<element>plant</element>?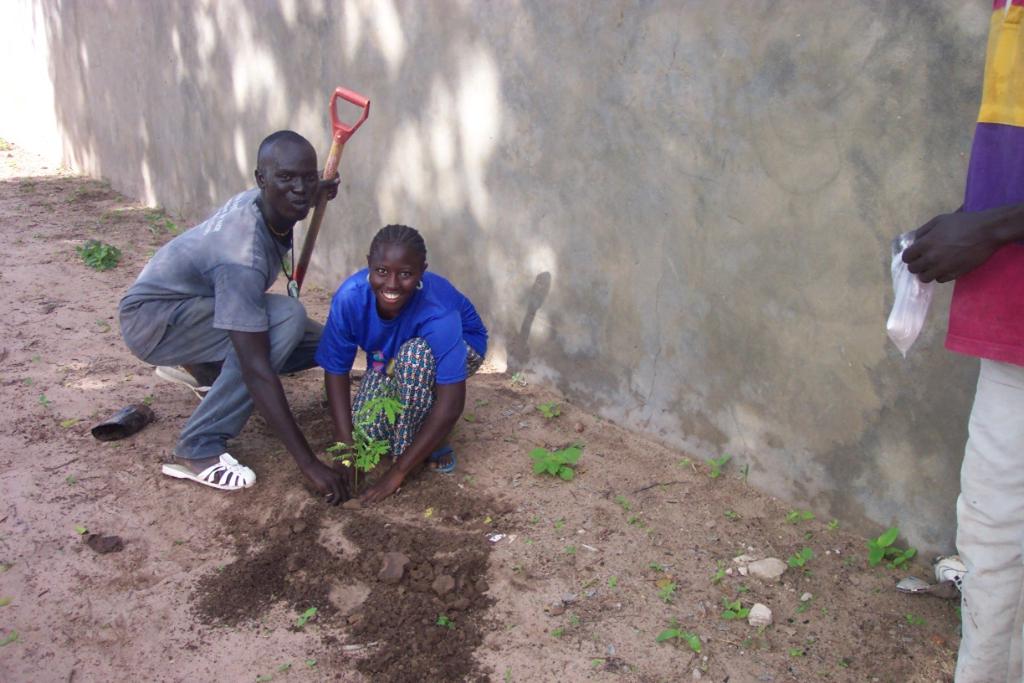
x1=109 y1=207 x2=123 y2=216
